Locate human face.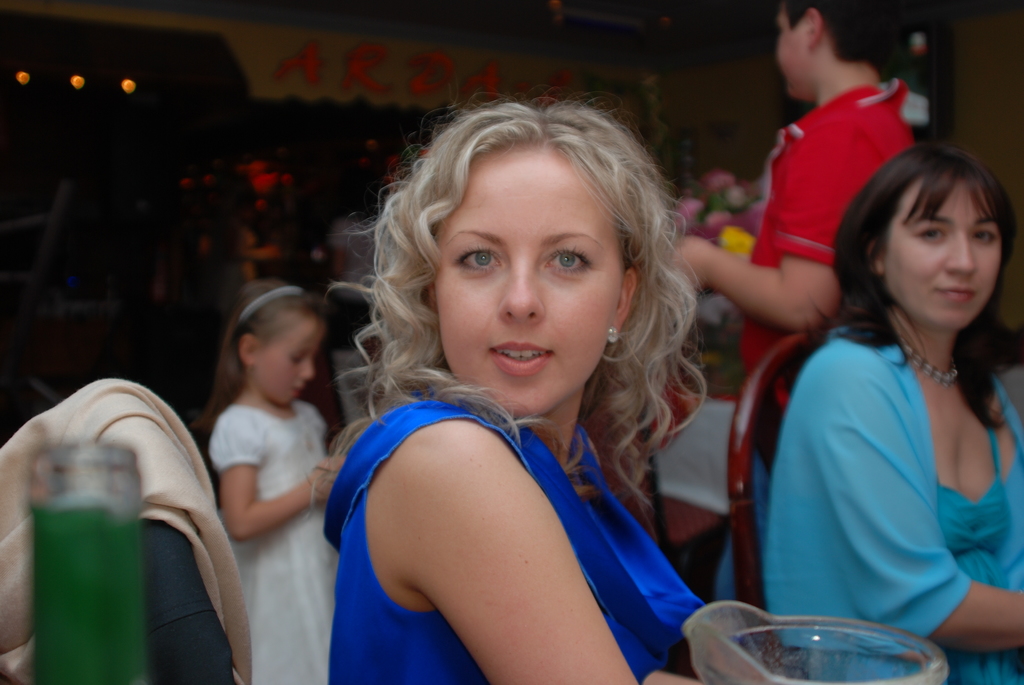
Bounding box: <box>886,182,1003,332</box>.
